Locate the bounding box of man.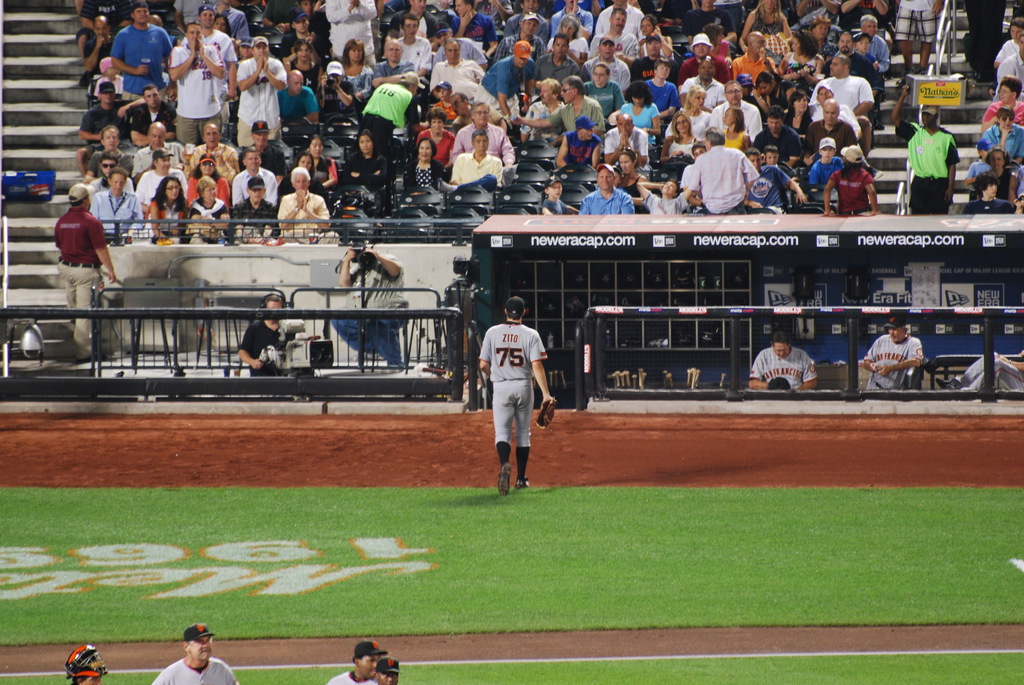
Bounding box: x1=83, y1=124, x2=132, y2=183.
